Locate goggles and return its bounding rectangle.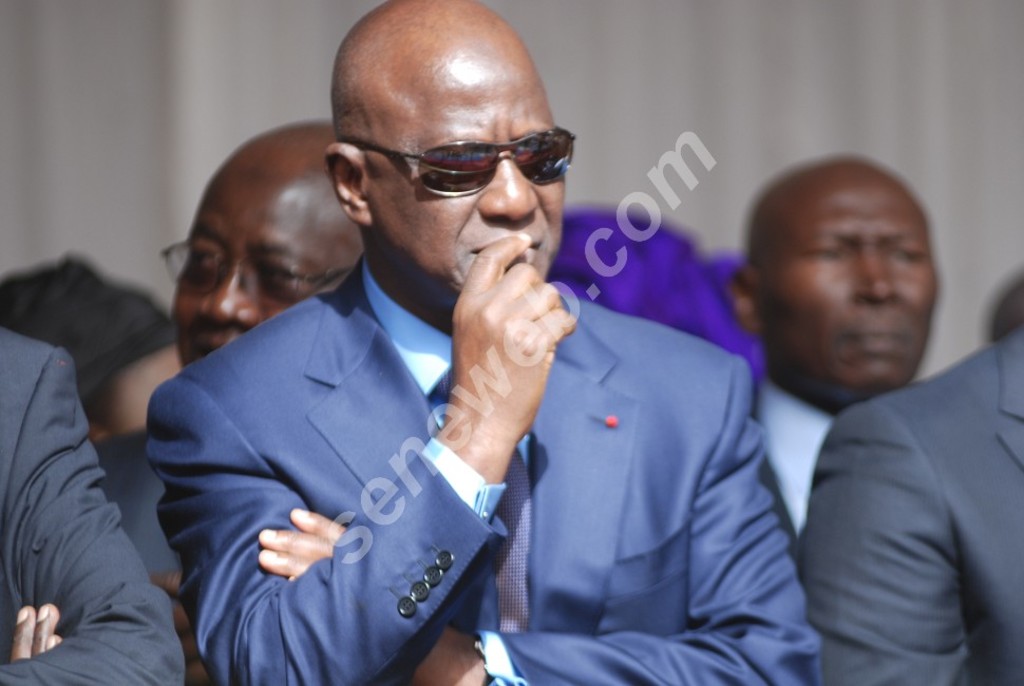
338/127/585/186.
